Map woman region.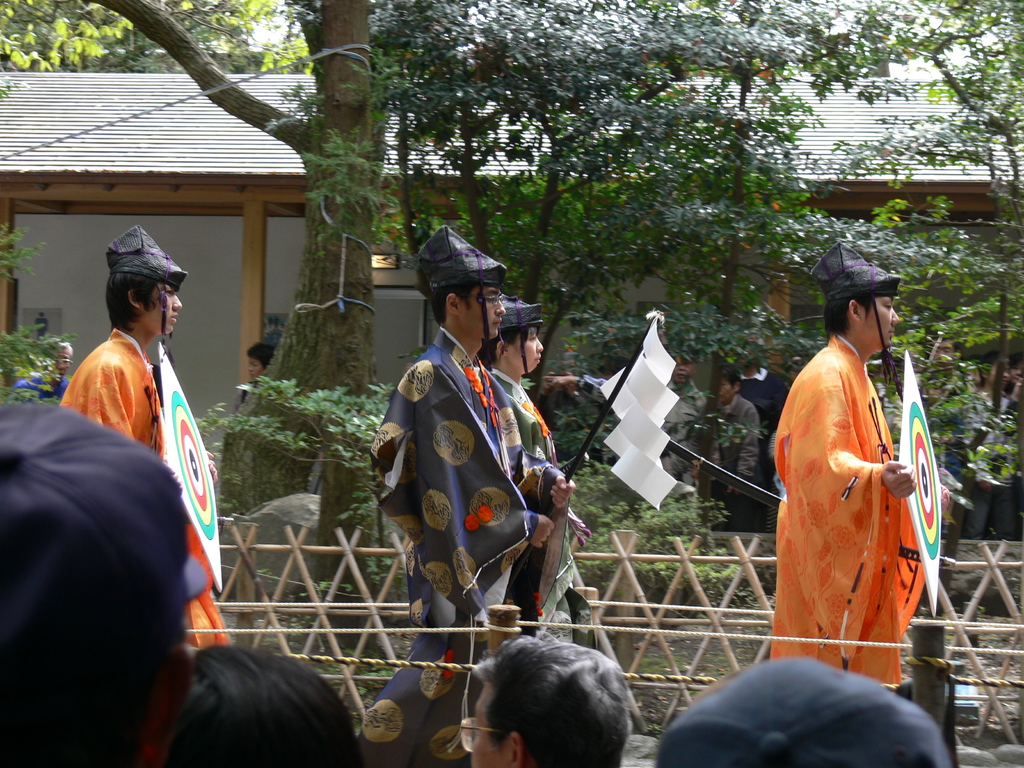
Mapped to BBox(232, 345, 273, 408).
